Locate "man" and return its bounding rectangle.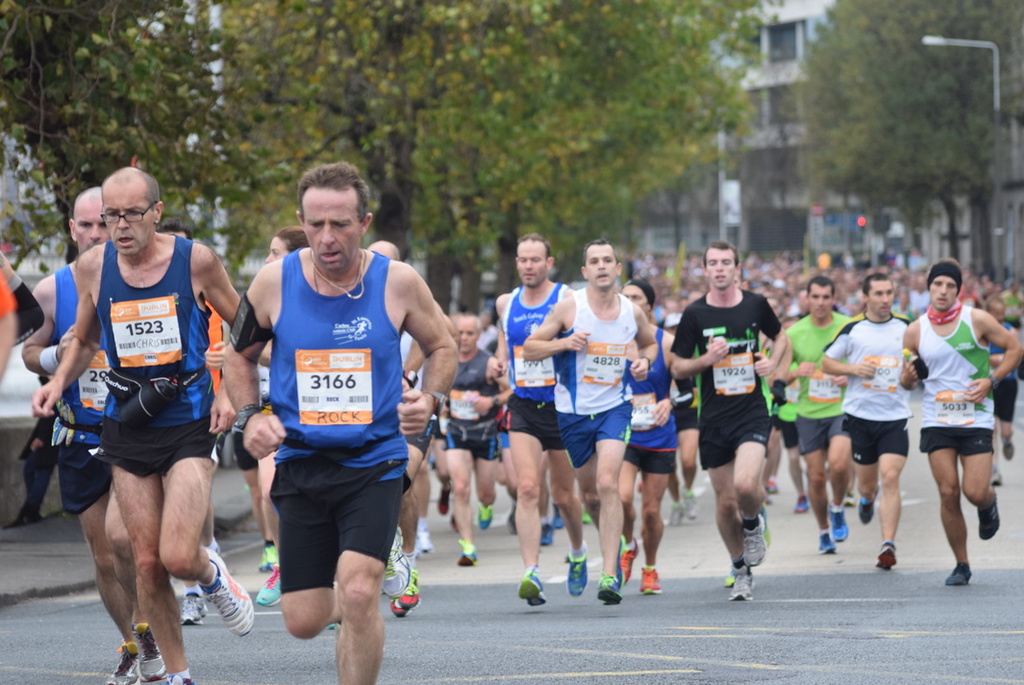
(left=18, top=183, right=169, bottom=684).
